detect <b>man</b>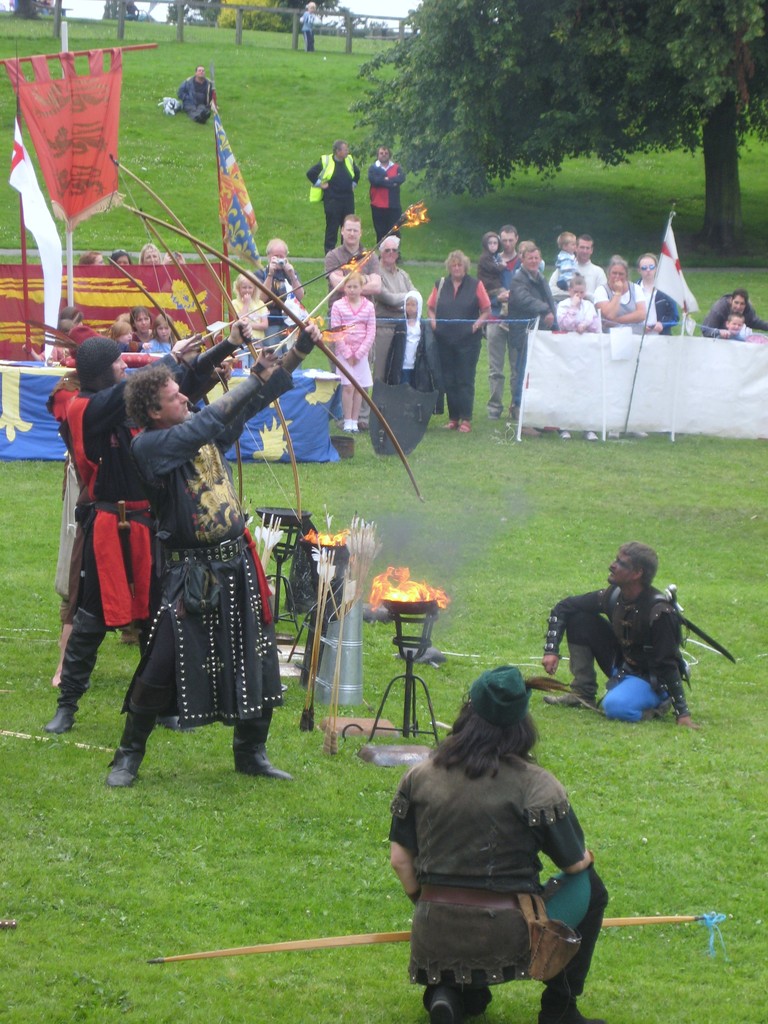
bbox=(480, 228, 525, 417)
